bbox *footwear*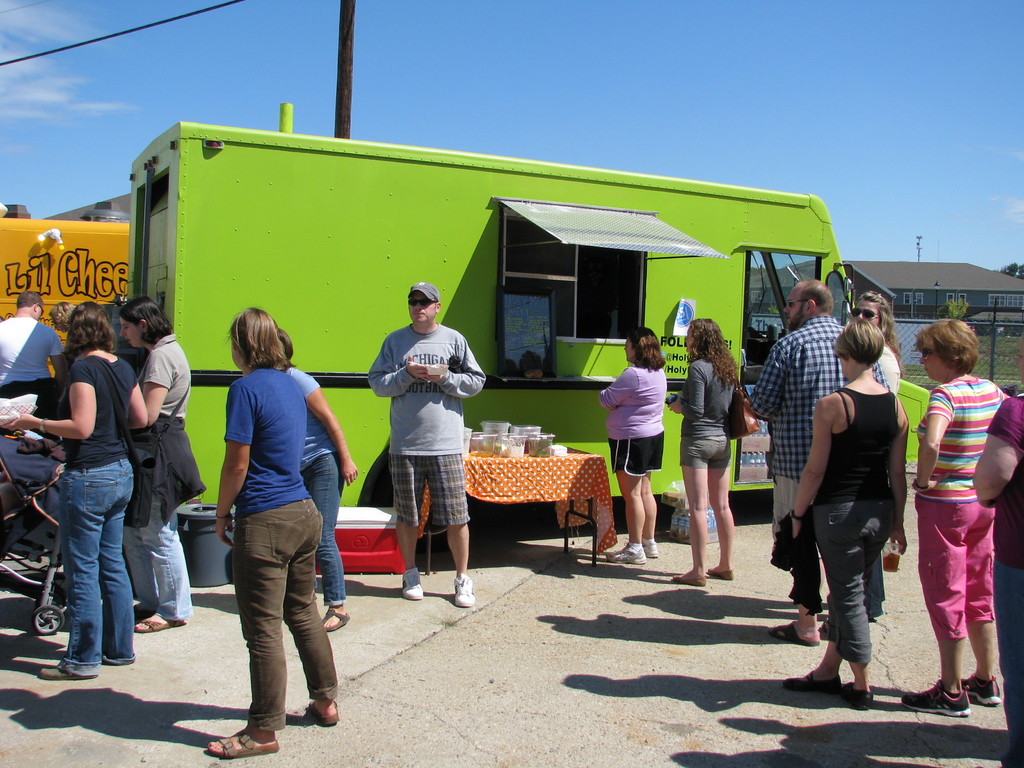
282:691:351:730
